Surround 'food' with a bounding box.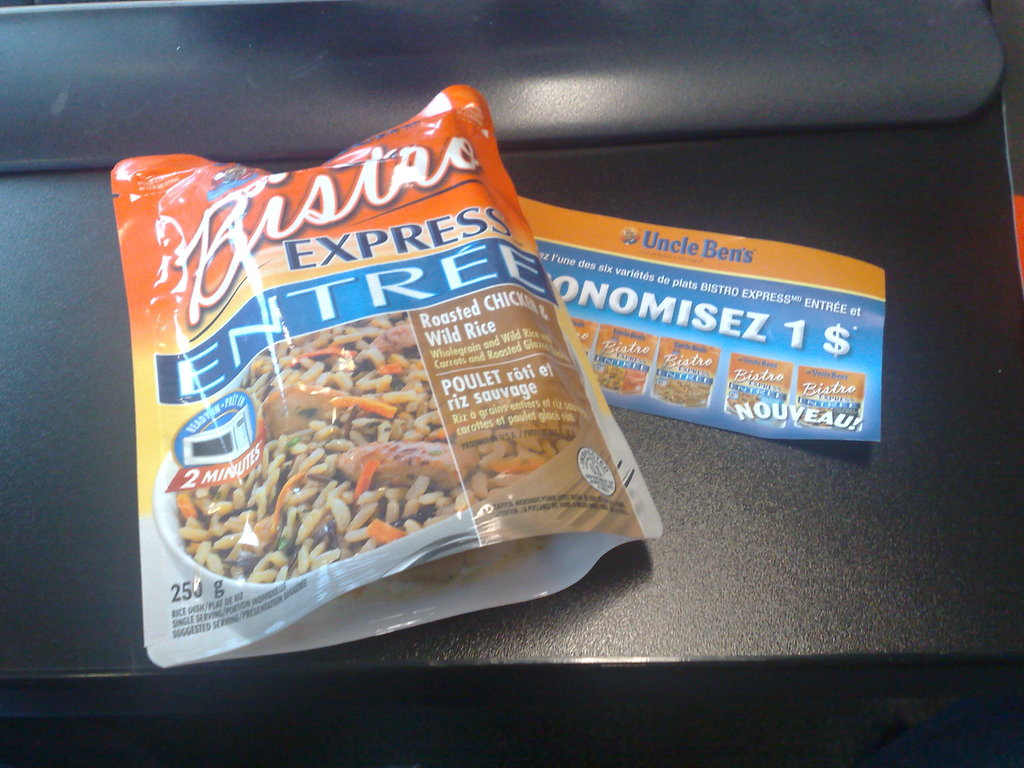
[594,362,632,392].
